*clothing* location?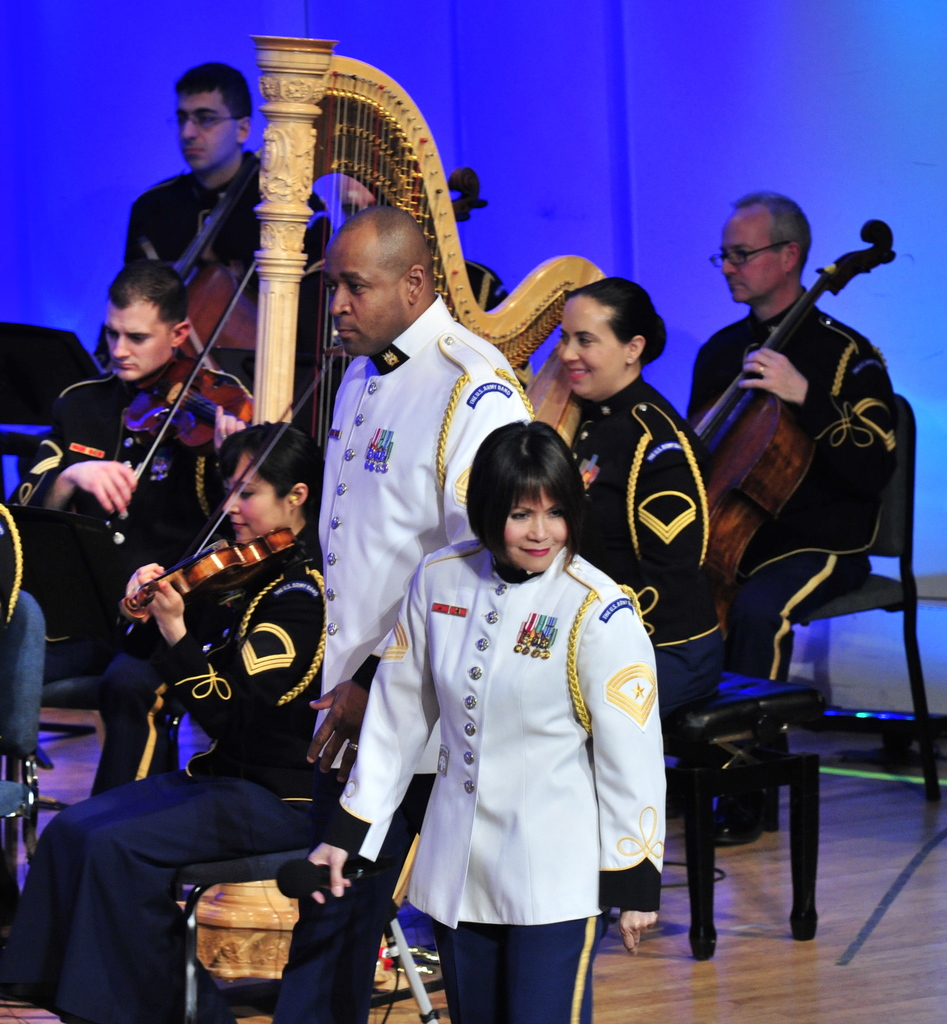
Rect(12, 372, 238, 815)
